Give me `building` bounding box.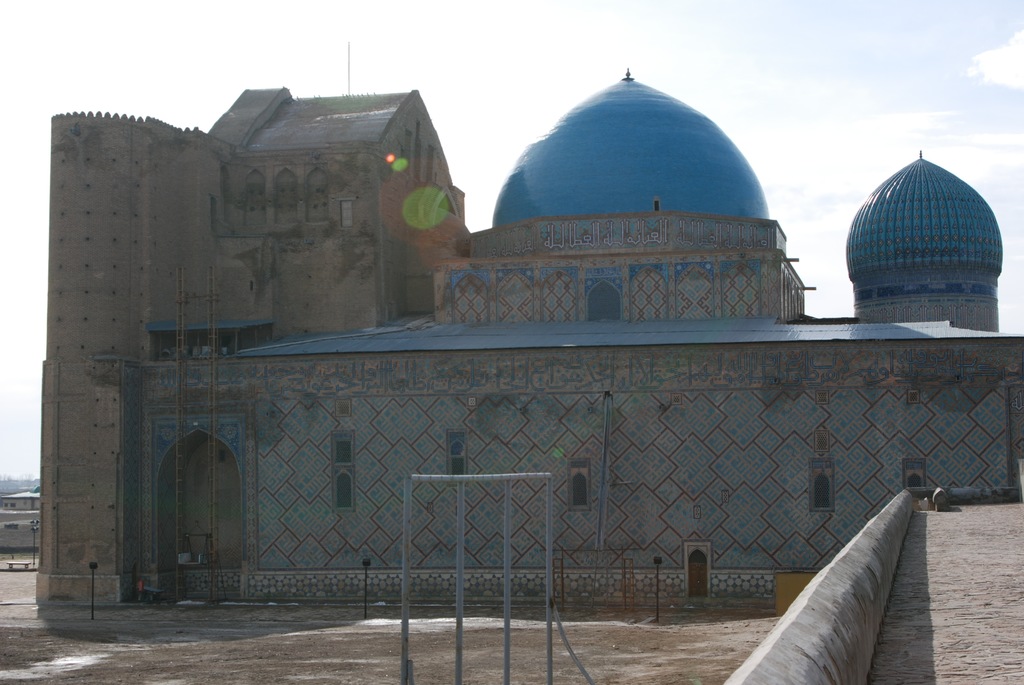
left=33, top=36, right=1023, bottom=608.
